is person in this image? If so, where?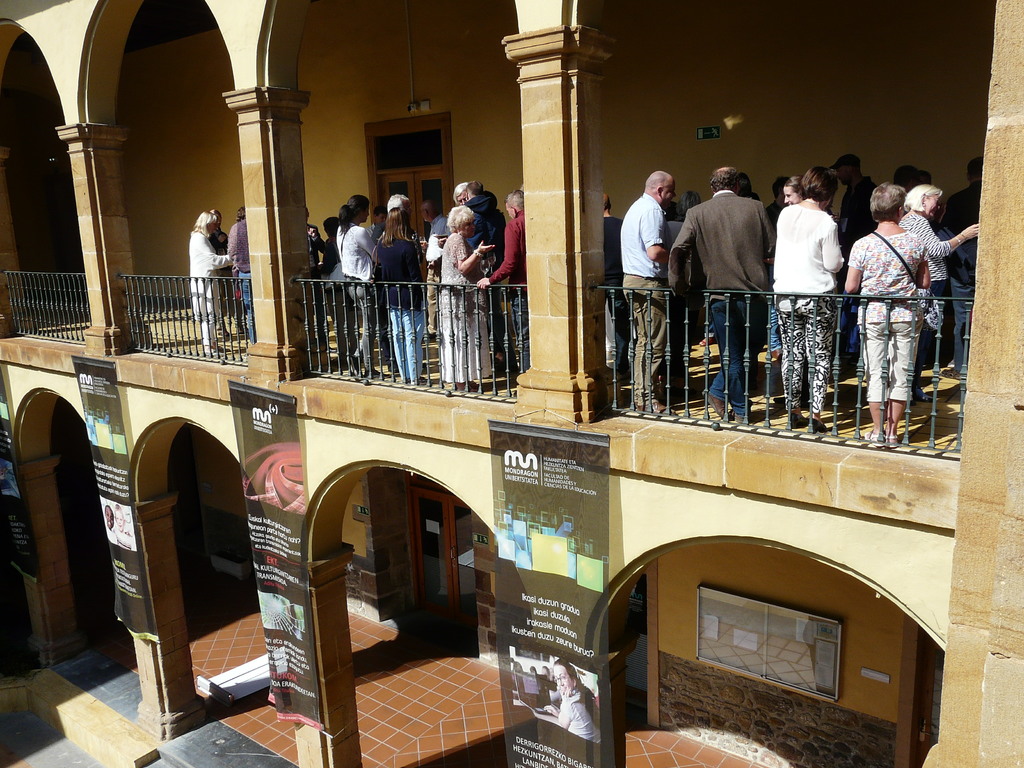
Yes, at crop(422, 200, 446, 274).
